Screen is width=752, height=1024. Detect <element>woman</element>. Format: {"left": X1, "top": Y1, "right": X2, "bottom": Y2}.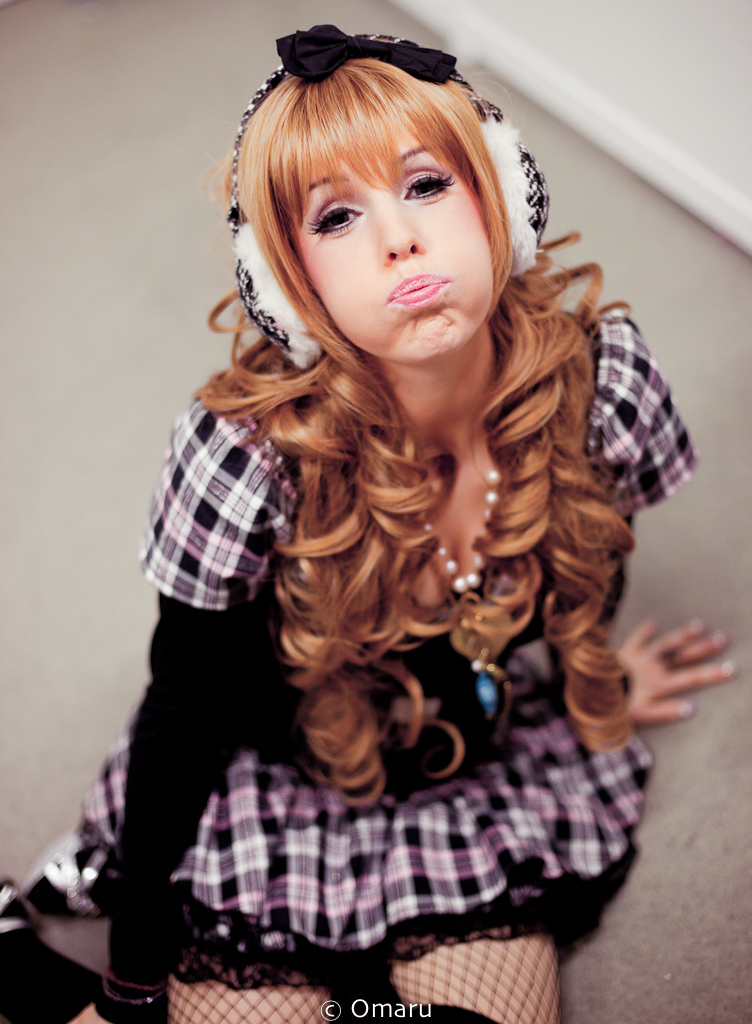
{"left": 61, "top": 39, "right": 725, "bottom": 992}.
